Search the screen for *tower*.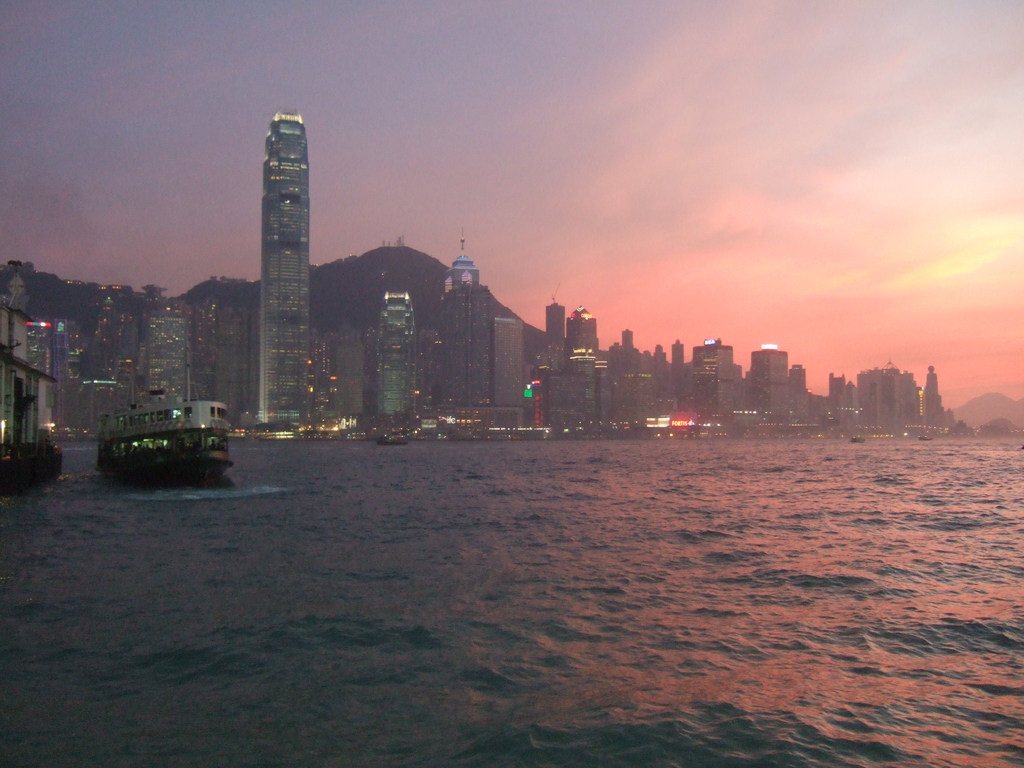
Found at x1=227 y1=79 x2=326 y2=382.
